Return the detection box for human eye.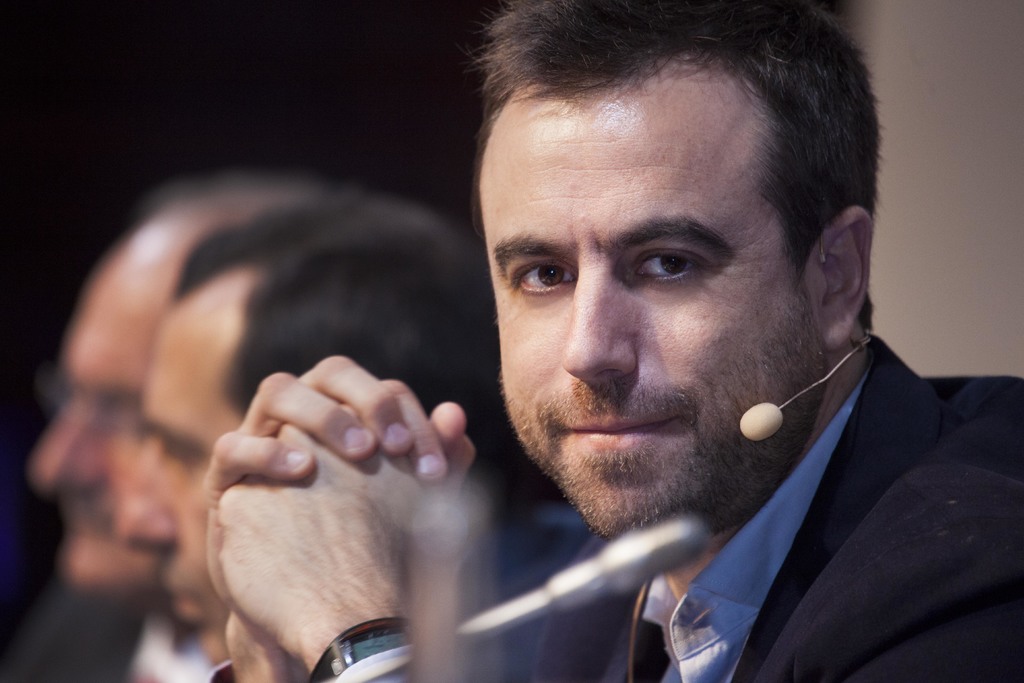
region(509, 259, 573, 303).
